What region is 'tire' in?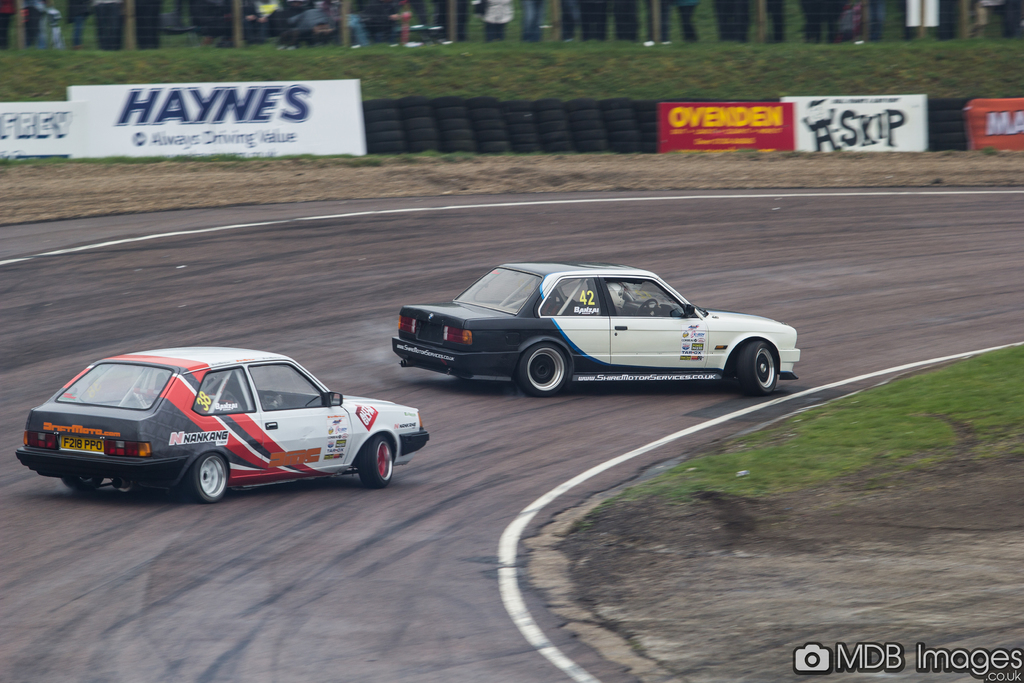
BBox(742, 342, 780, 393).
